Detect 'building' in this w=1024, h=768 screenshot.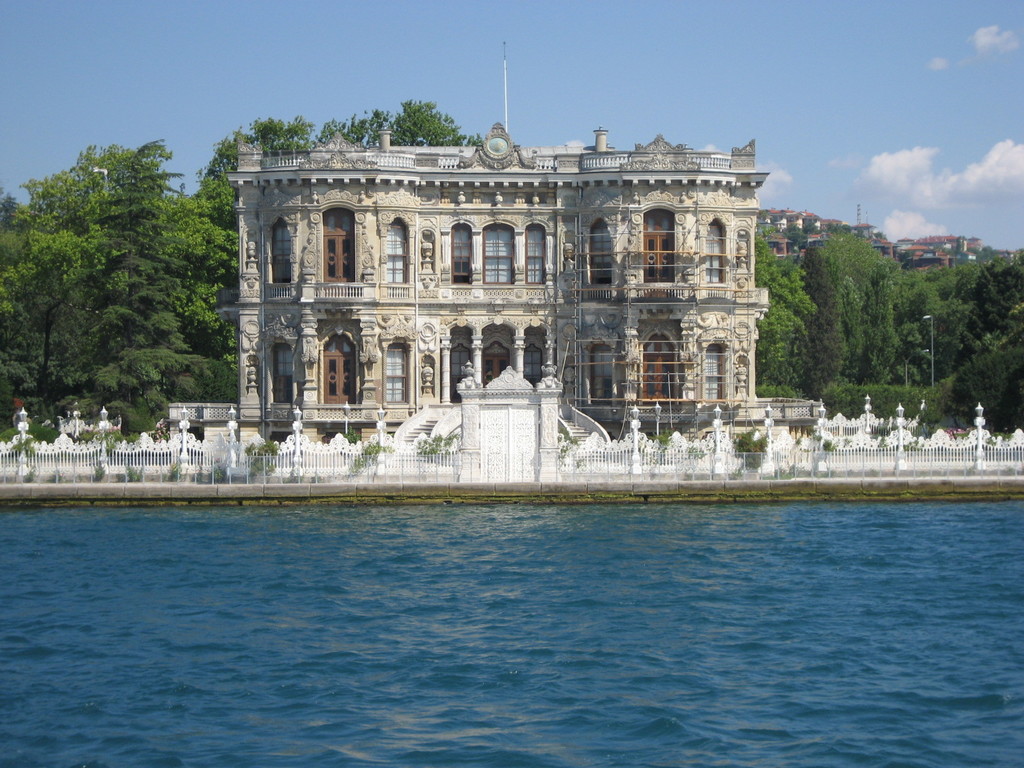
Detection: (x1=755, y1=209, x2=979, y2=281).
